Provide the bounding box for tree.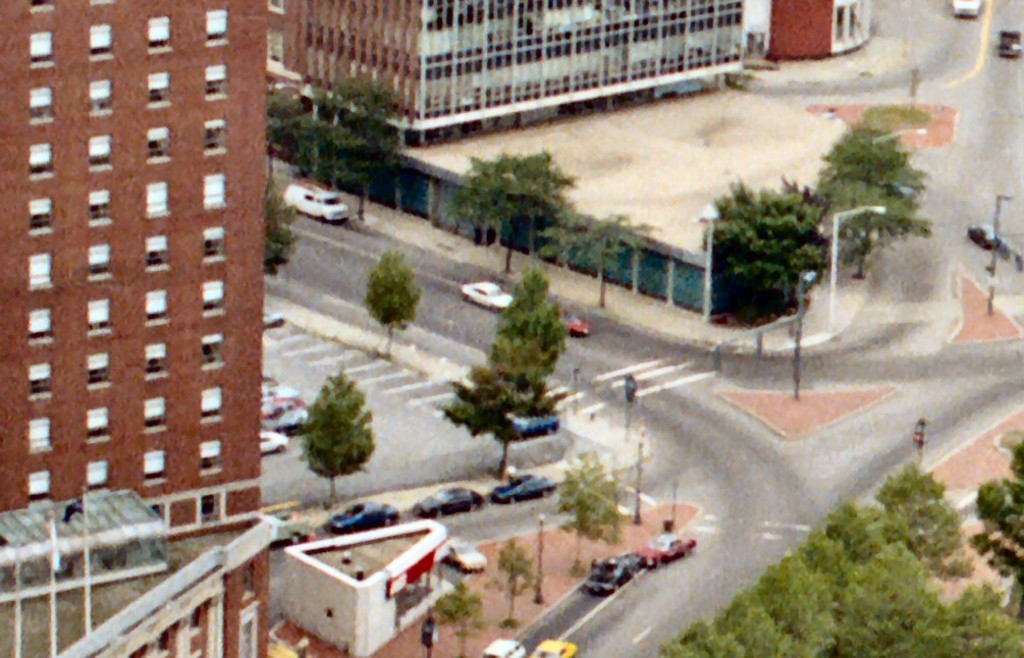
left=294, top=357, right=380, bottom=504.
